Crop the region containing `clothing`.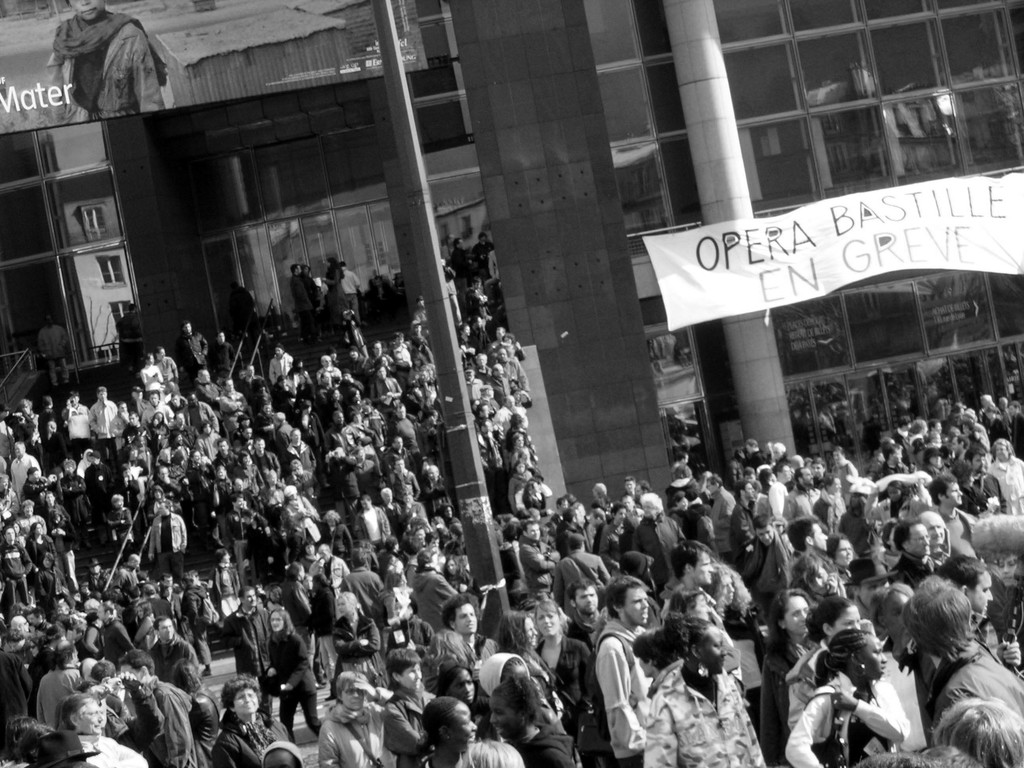
Crop region: crop(473, 631, 501, 664).
